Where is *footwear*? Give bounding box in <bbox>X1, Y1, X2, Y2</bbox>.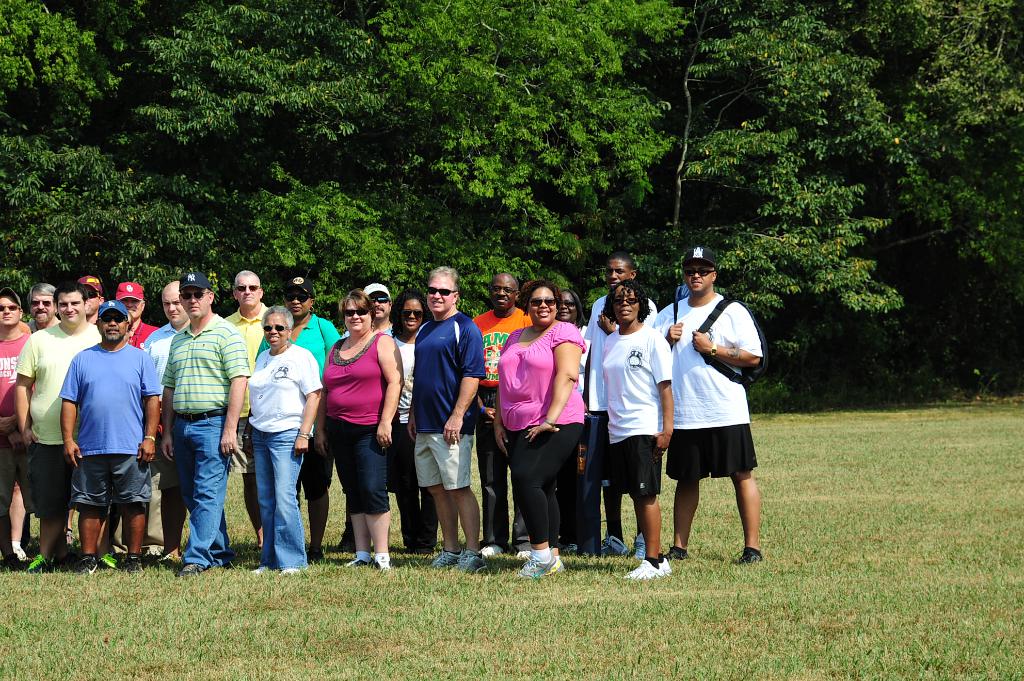
<bbox>156, 553, 179, 563</bbox>.
